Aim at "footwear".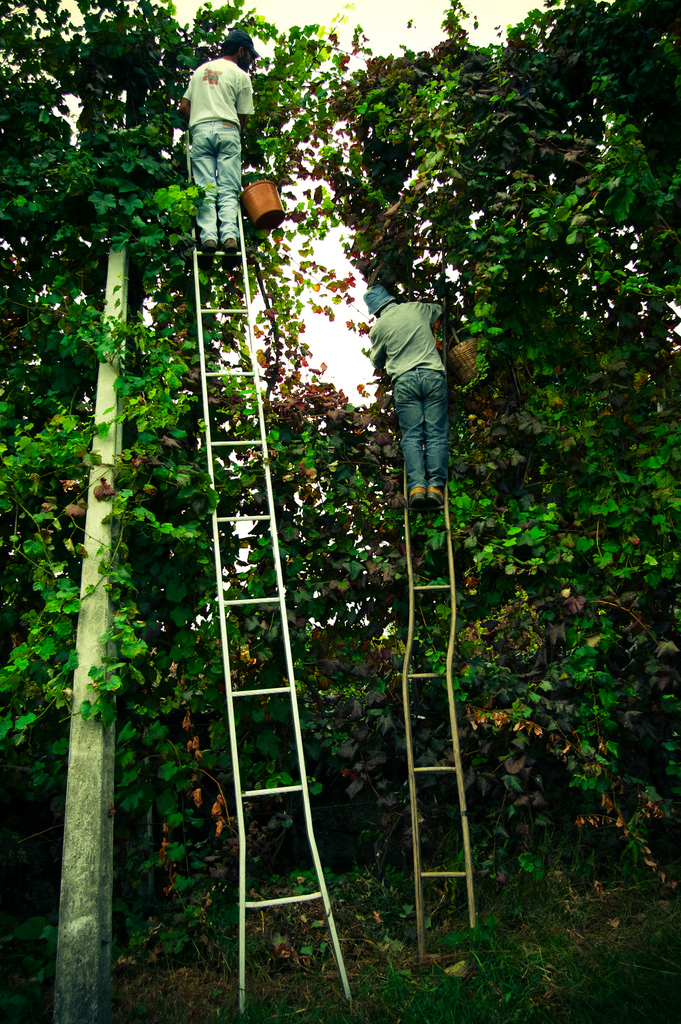
Aimed at [414,482,422,507].
